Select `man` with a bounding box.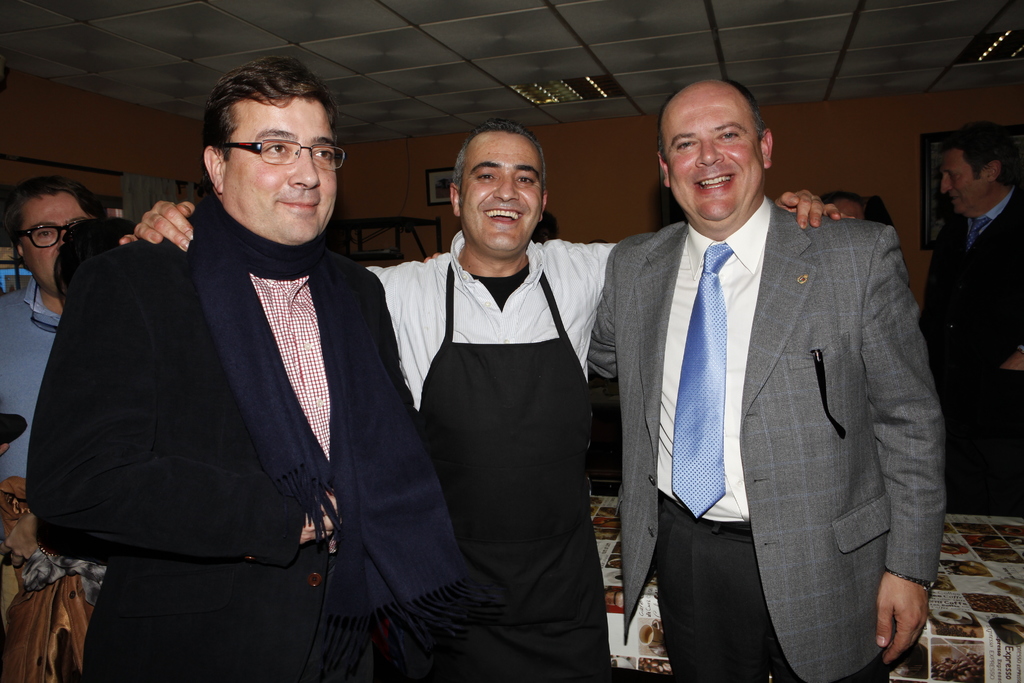
box=[425, 74, 951, 682].
